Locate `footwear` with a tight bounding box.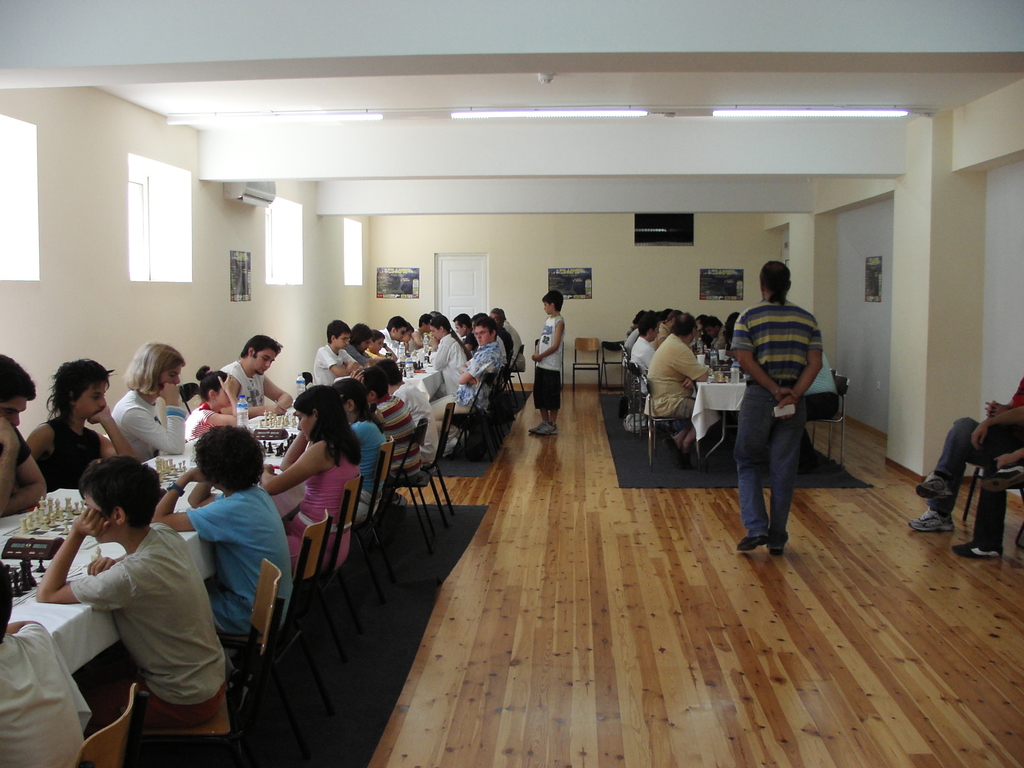
left=530, top=419, right=557, bottom=437.
